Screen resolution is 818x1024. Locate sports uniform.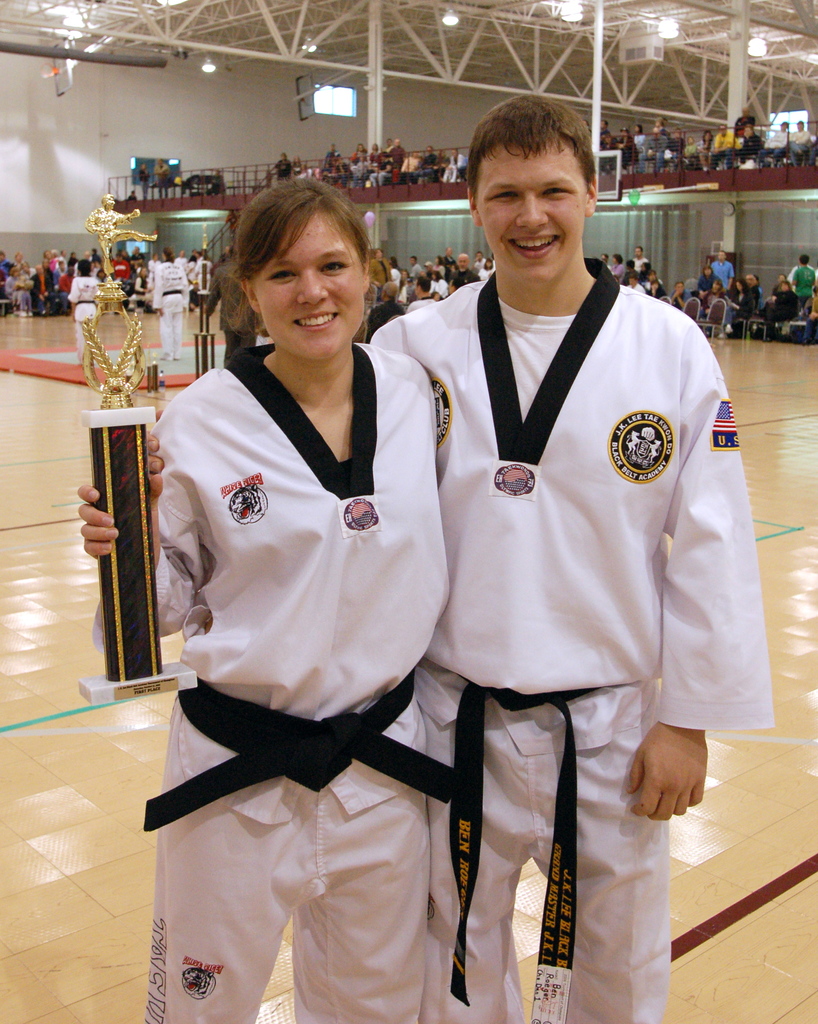
<bbox>88, 338, 458, 1023</bbox>.
